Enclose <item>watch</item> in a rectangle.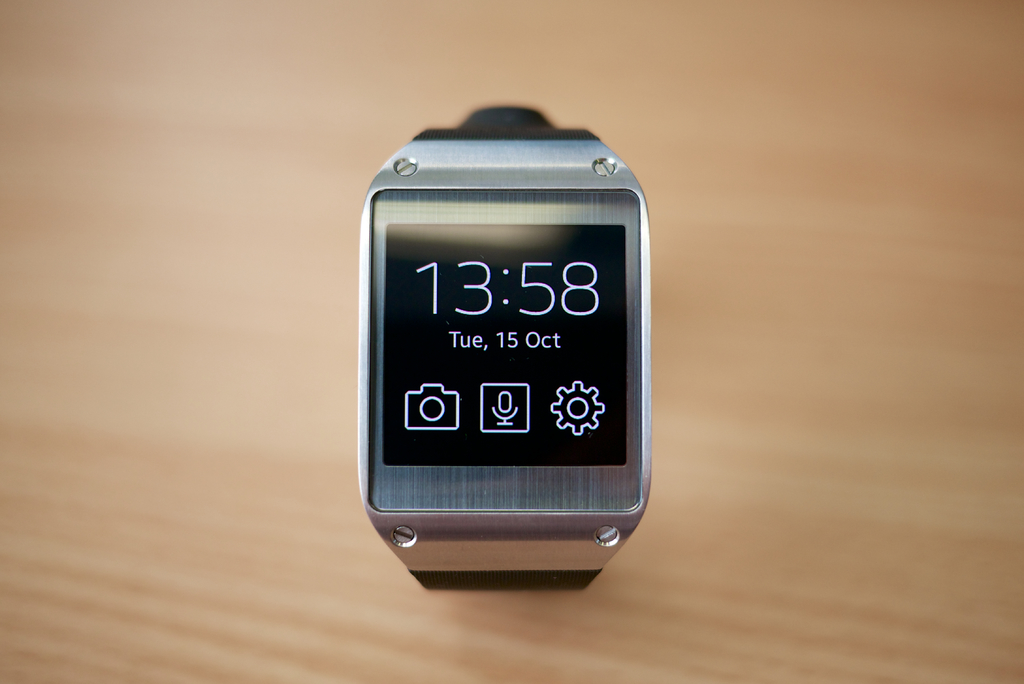
(left=349, top=113, right=656, bottom=605).
